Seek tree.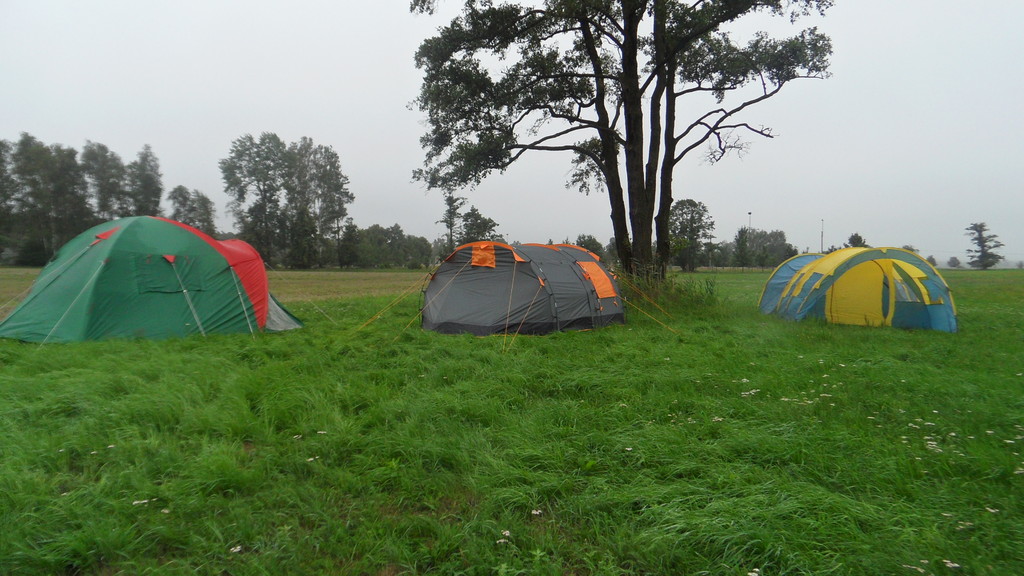
[left=647, top=195, right=716, bottom=272].
